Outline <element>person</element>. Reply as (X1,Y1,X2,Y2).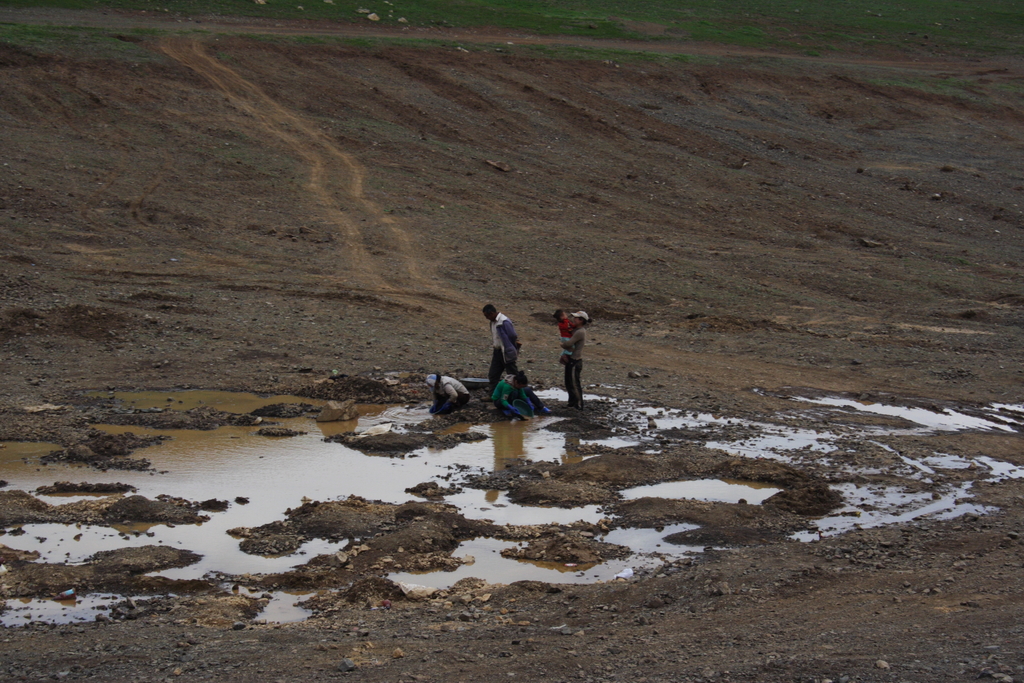
(438,366,473,399).
